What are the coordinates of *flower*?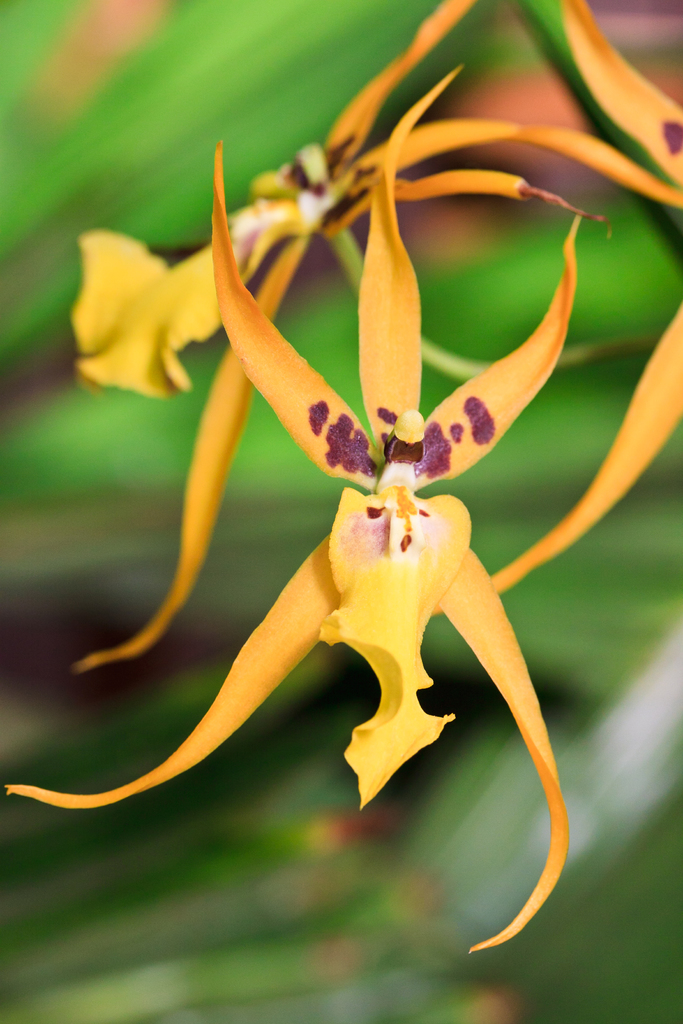
bbox(484, 0, 682, 594).
